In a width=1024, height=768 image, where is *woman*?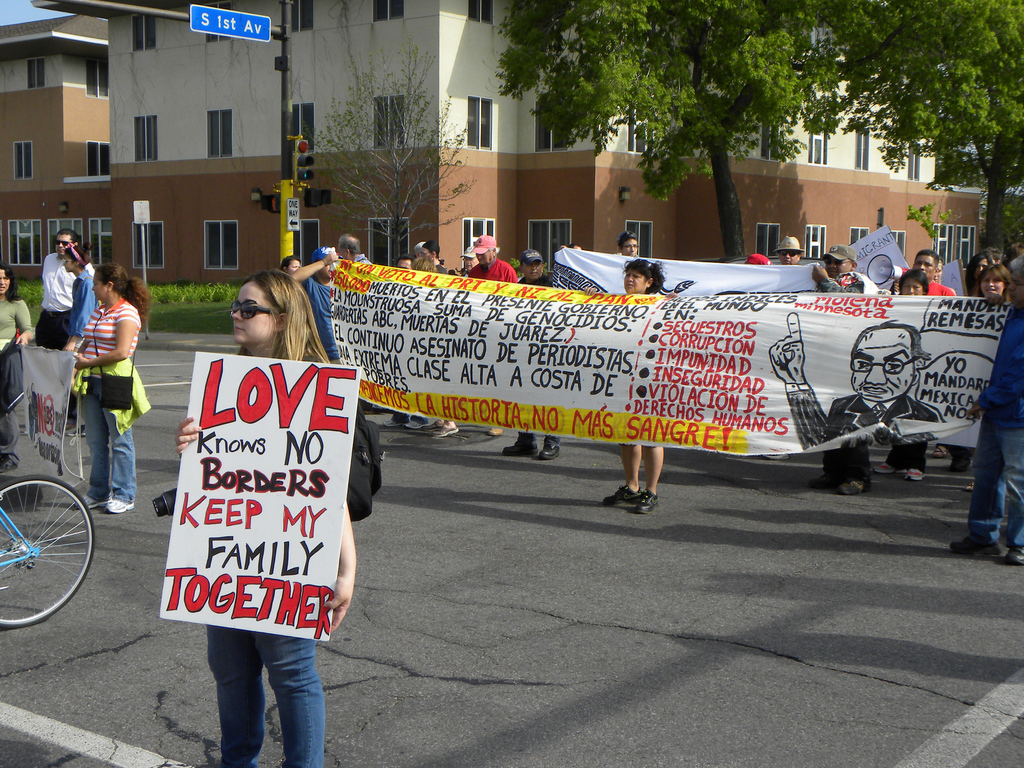
detection(950, 262, 1014, 470).
